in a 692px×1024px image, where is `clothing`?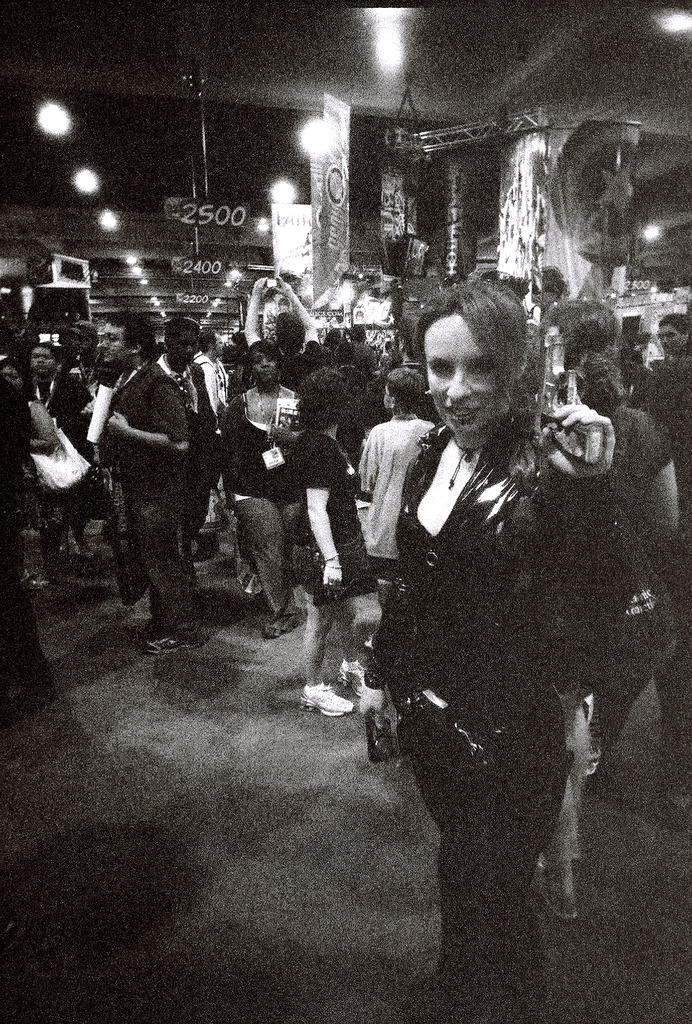
(213, 374, 312, 615).
